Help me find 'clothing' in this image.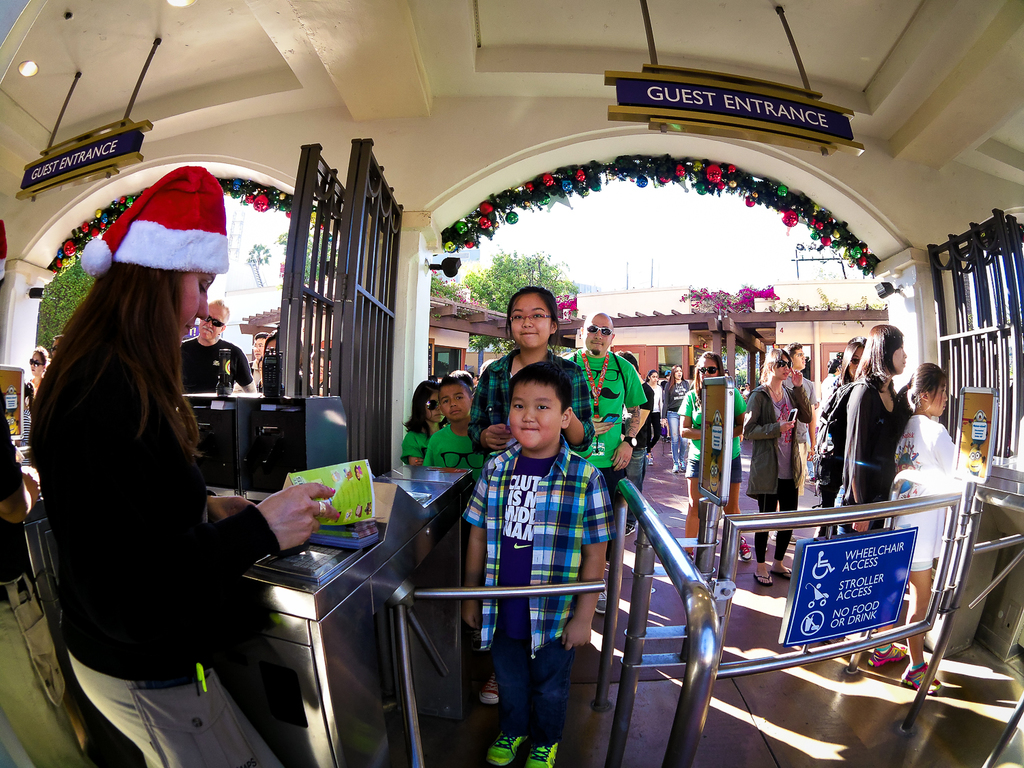
Found it: {"x1": 178, "y1": 338, "x2": 252, "y2": 393}.
